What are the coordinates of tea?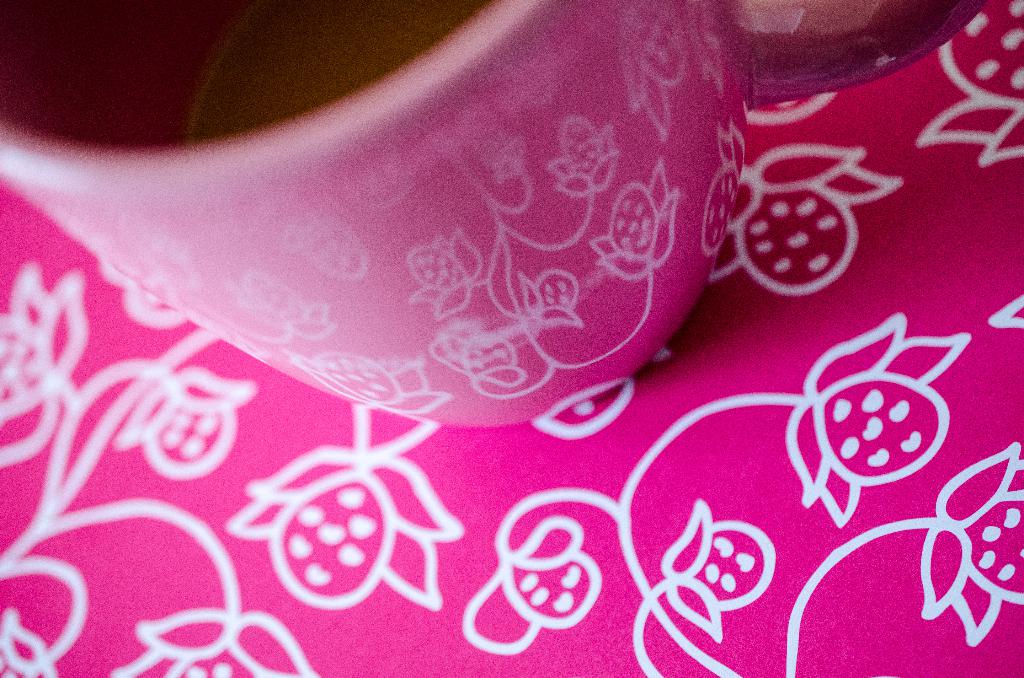
box(184, 0, 499, 145).
